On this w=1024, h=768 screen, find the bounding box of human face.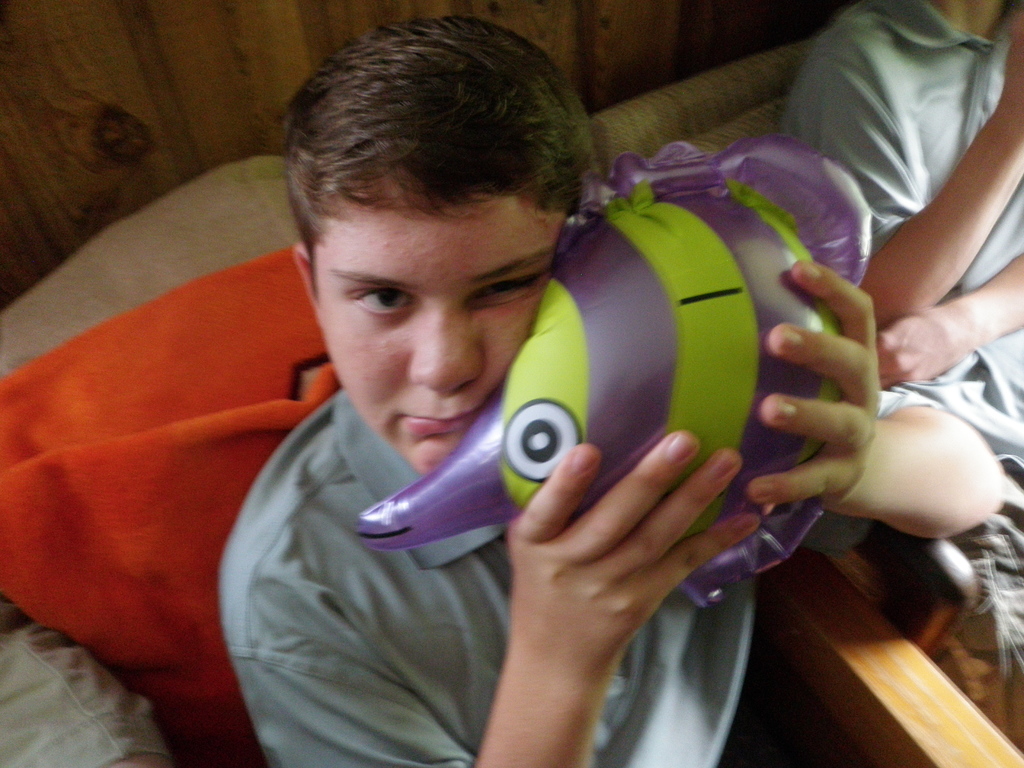
Bounding box: 315 179 563 477.
